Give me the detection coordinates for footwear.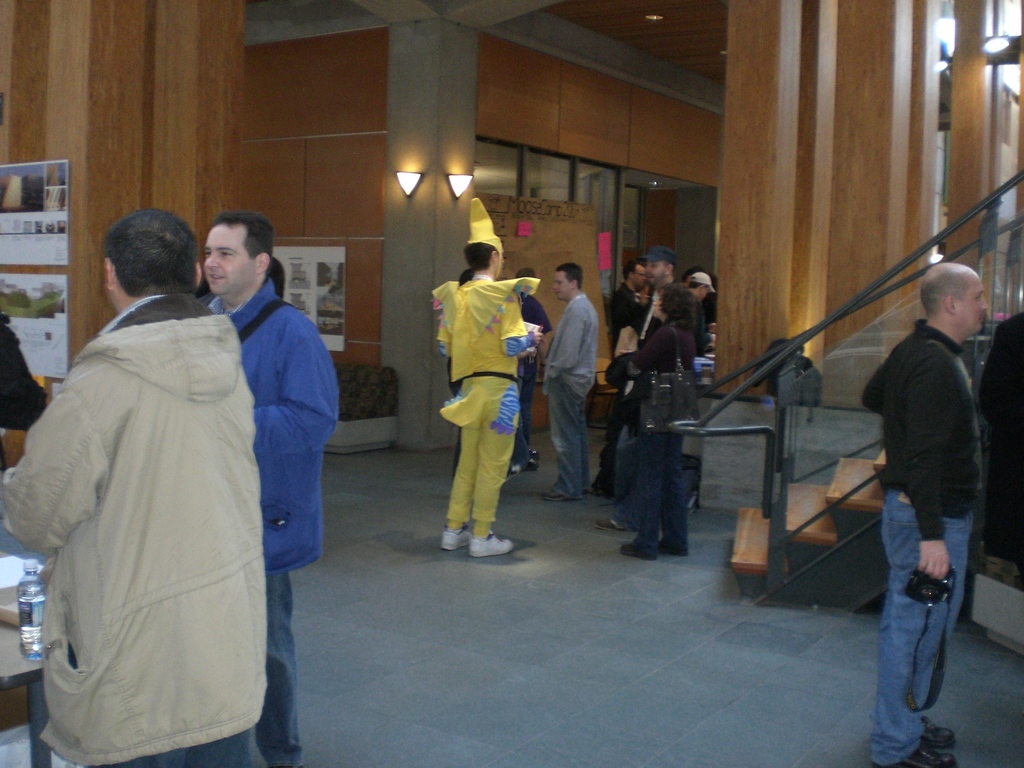
[595,517,623,532].
